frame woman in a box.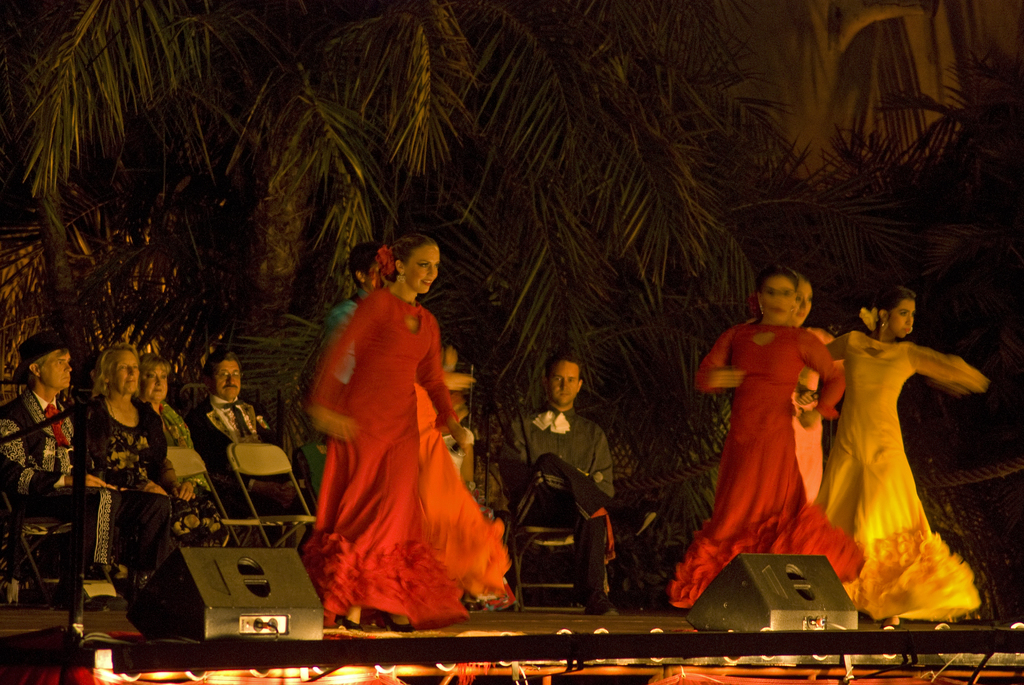
(x1=69, y1=342, x2=239, y2=549).
